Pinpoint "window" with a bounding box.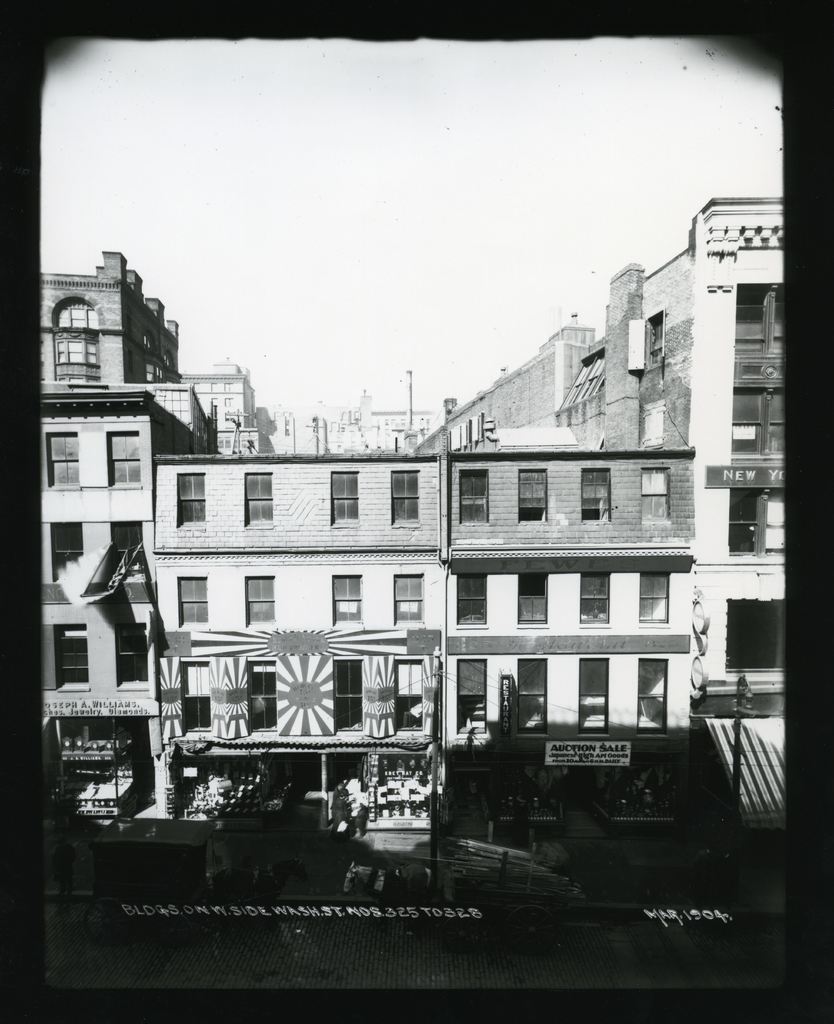
[58, 616, 94, 687].
